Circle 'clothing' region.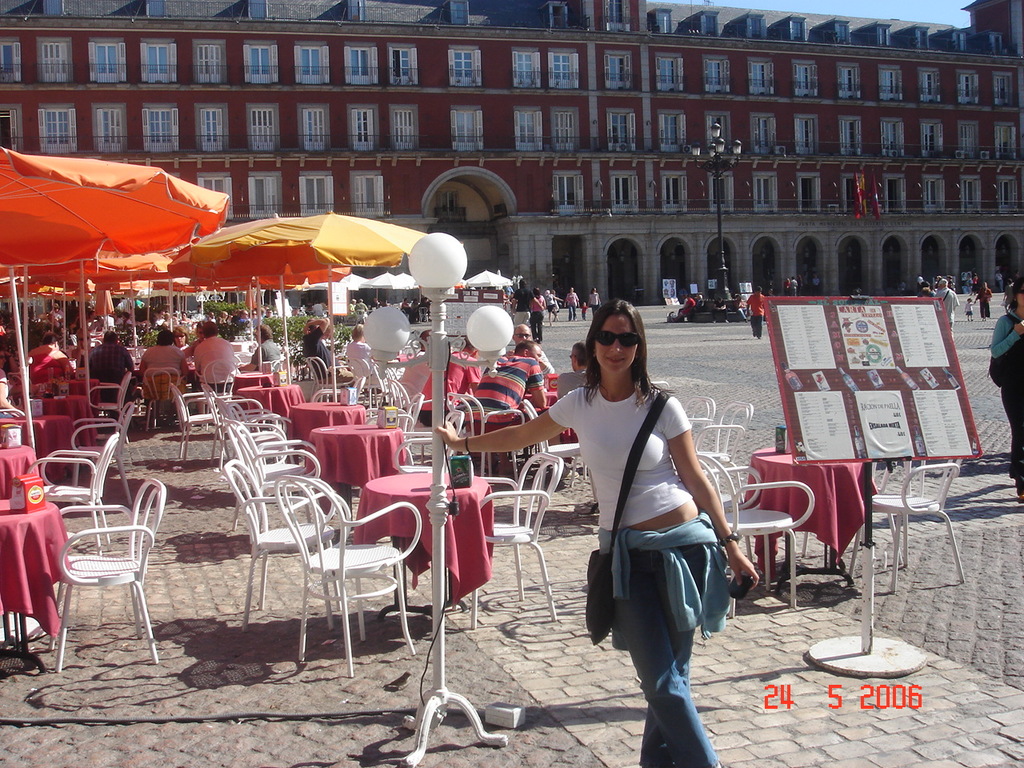
Region: select_region(748, 293, 766, 338).
